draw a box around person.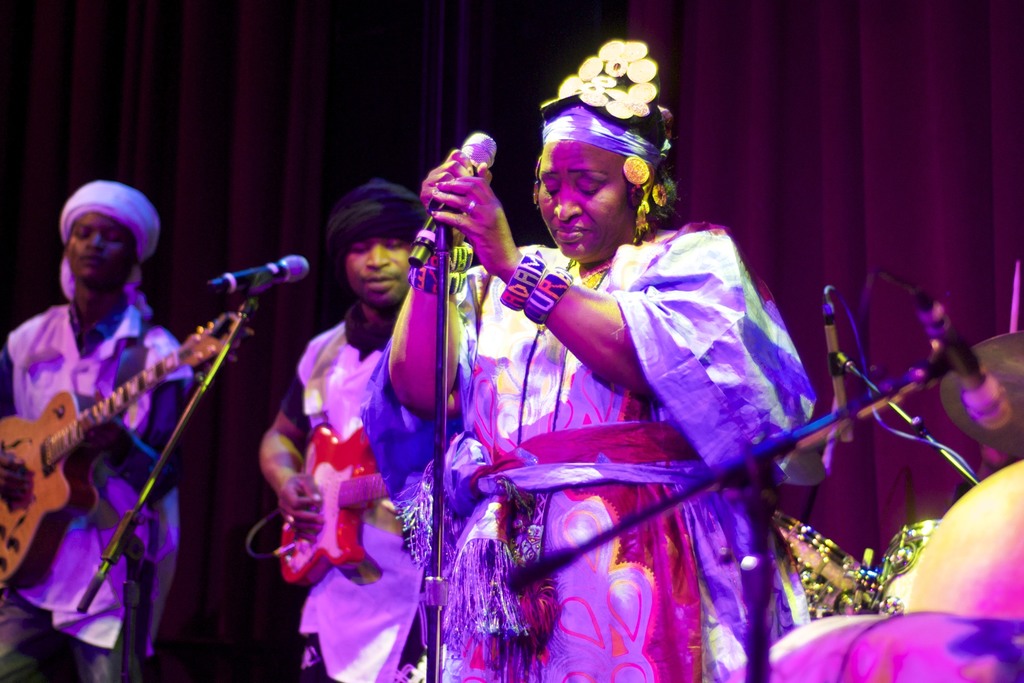
pyautogui.locateOnScreen(255, 171, 458, 682).
